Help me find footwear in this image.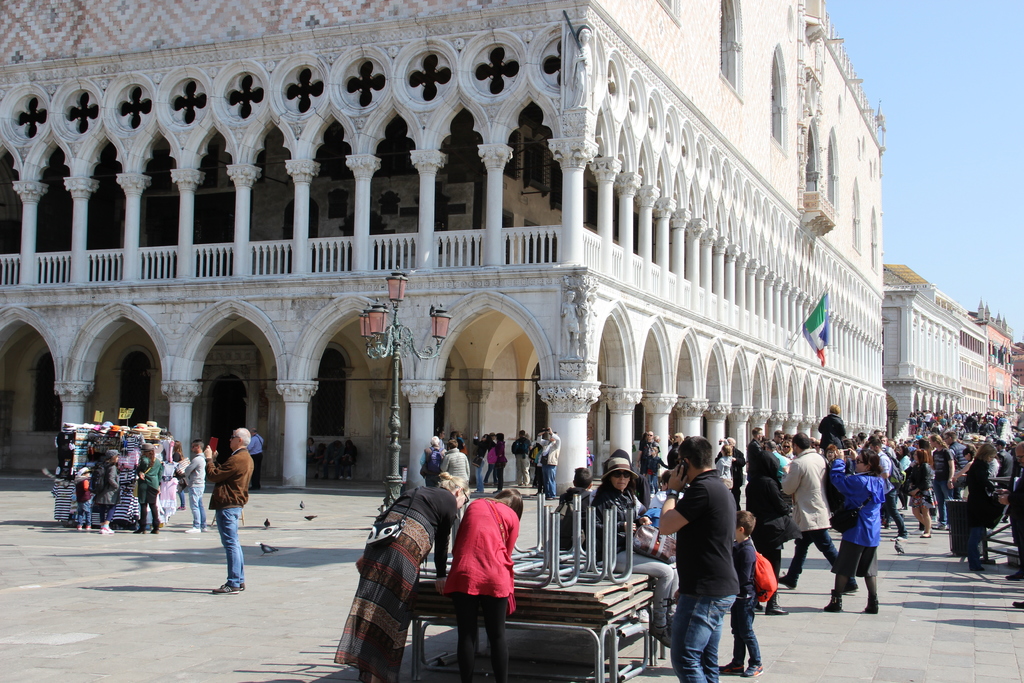
Found it: [left=150, top=516, right=163, bottom=532].
